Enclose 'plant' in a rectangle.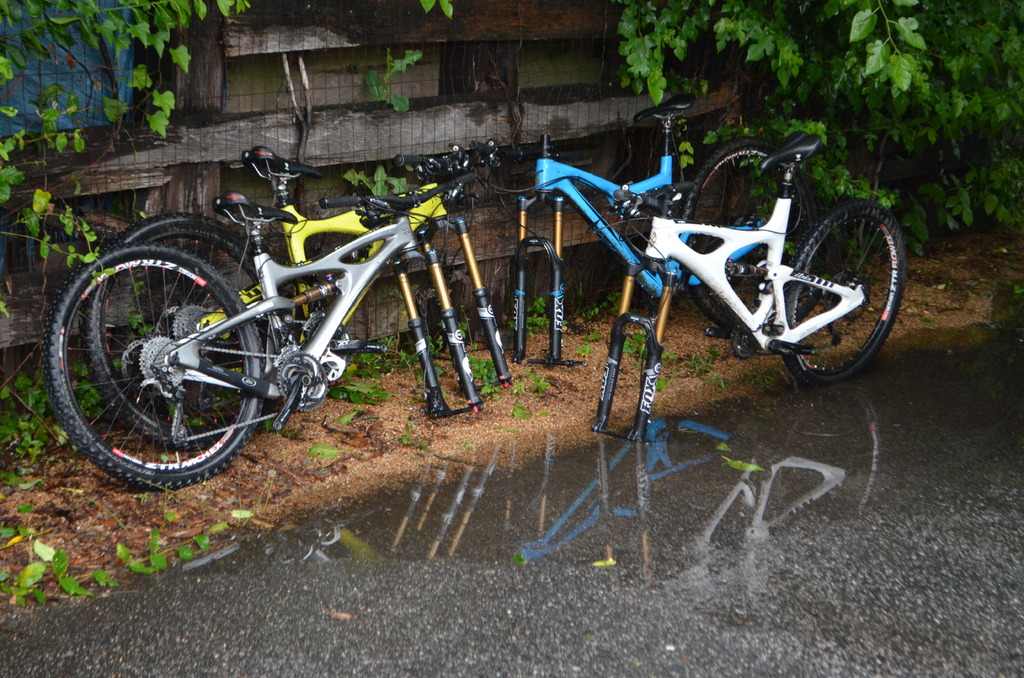
l=684, t=351, r=724, b=389.
